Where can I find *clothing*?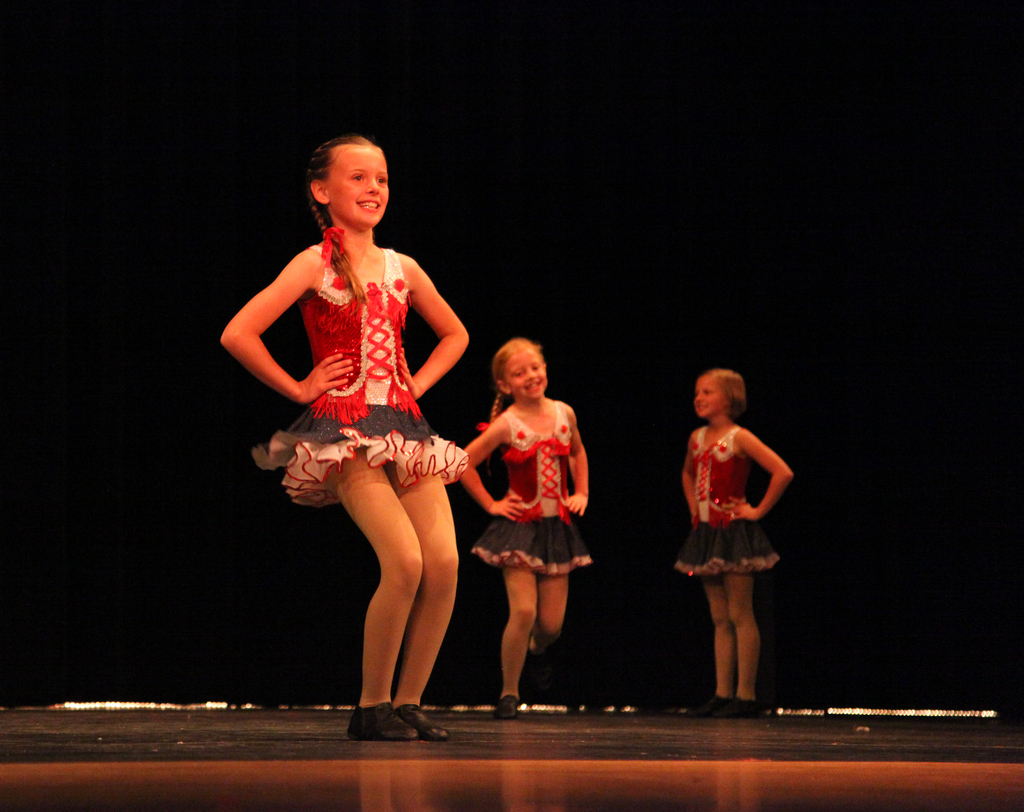
You can find it at 675/419/781/589.
